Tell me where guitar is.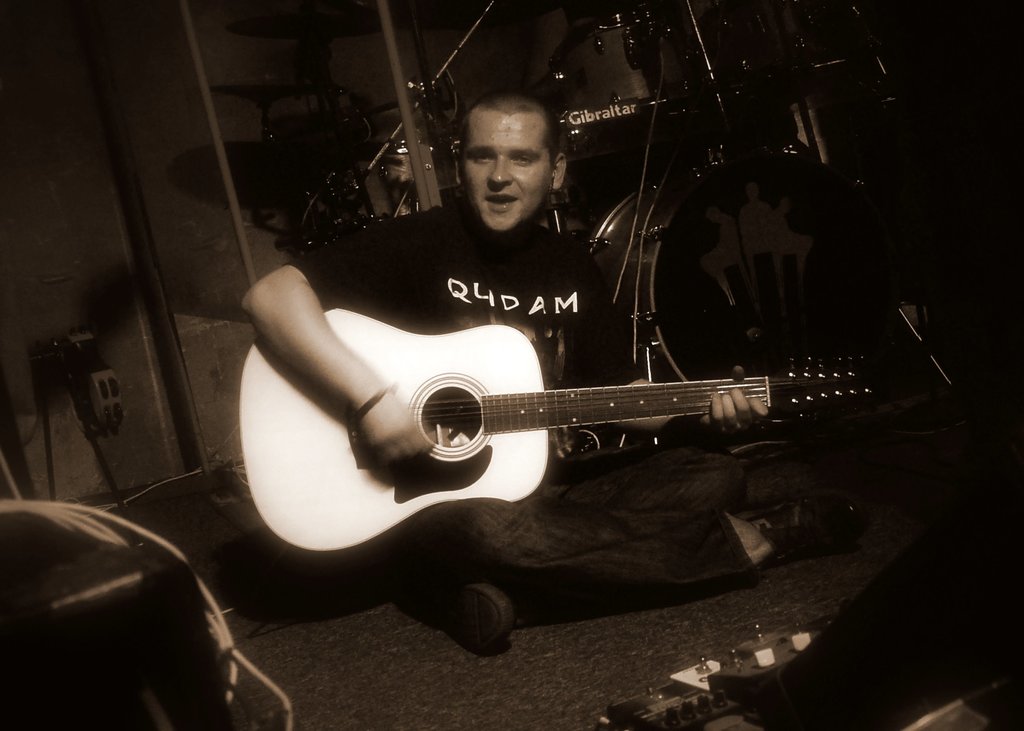
guitar is at x1=226 y1=294 x2=891 y2=561.
